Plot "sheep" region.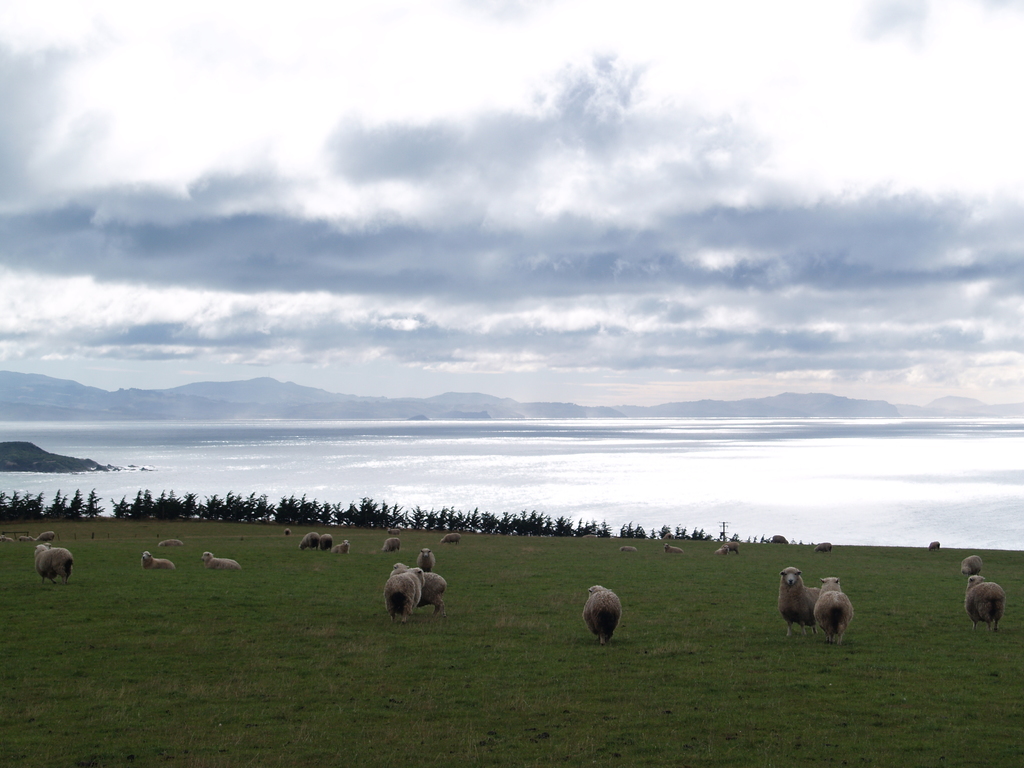
Plotted at (20,537,29,542).
